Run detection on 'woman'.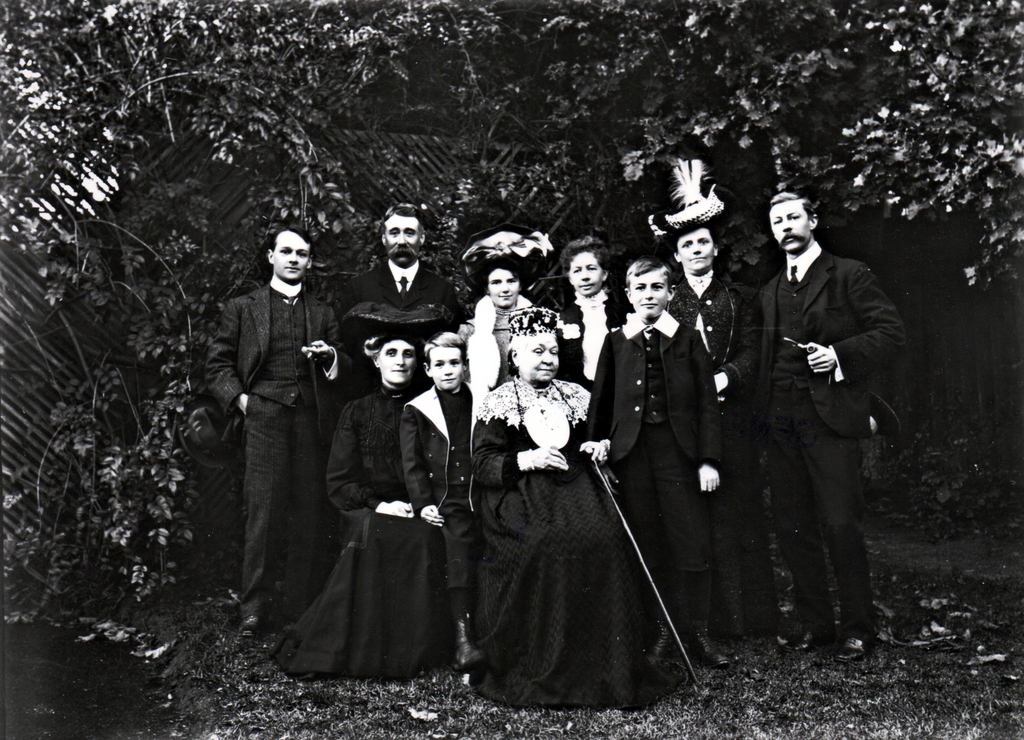
Result: Rect(462, 231, 559, 440).
